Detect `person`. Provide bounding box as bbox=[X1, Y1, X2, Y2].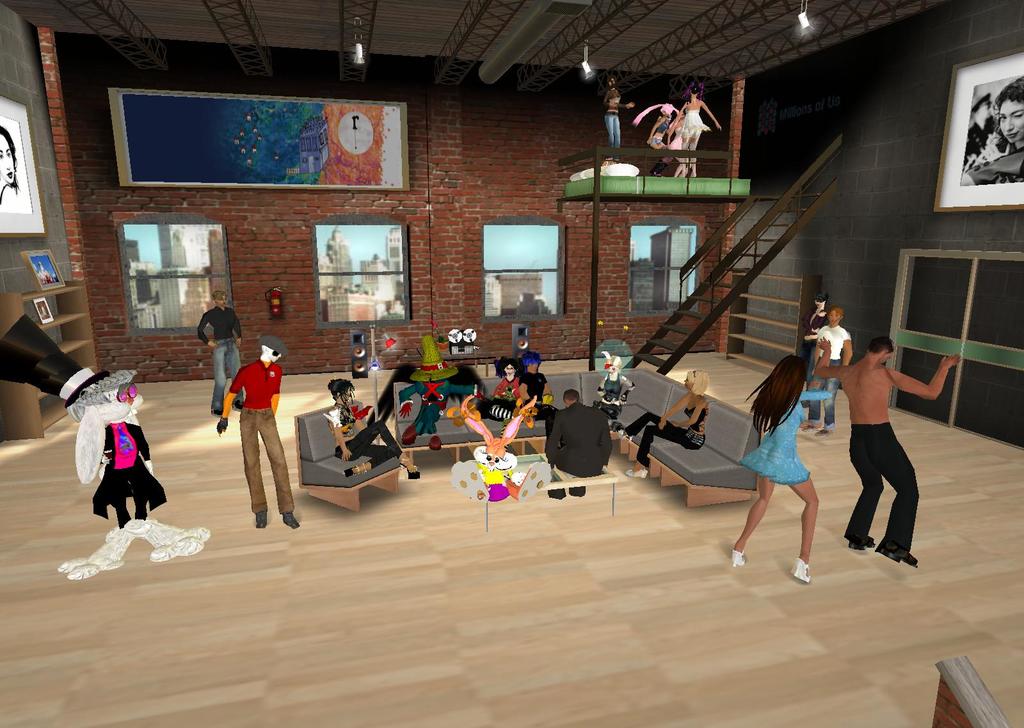
bbox=[612, 370, 700, 486].
